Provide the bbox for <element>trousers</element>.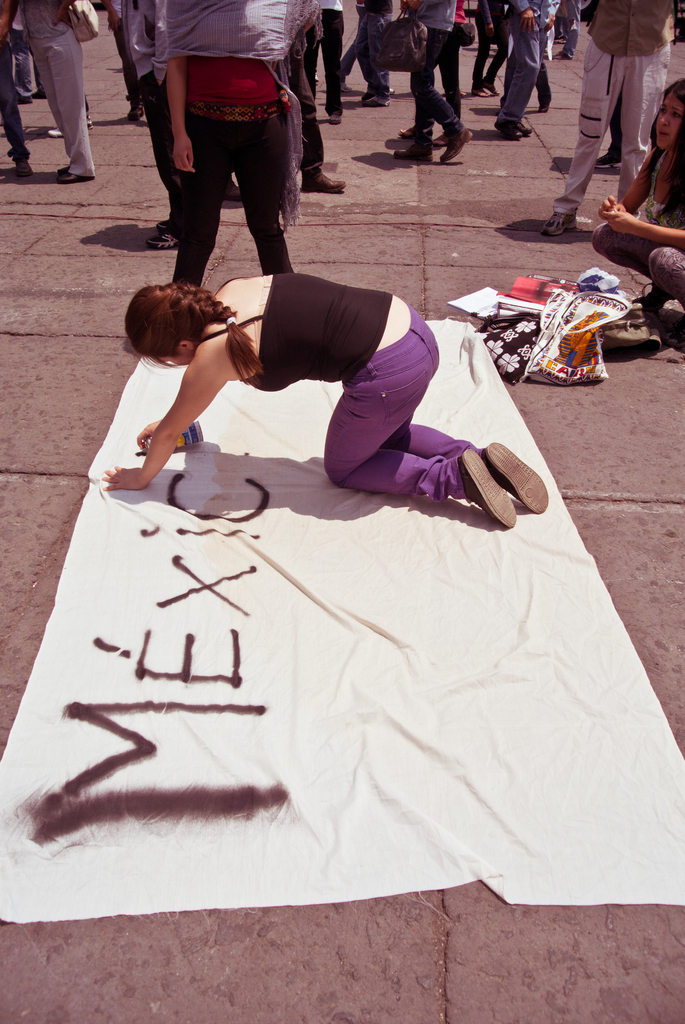
[551, 35, 677, 218].
